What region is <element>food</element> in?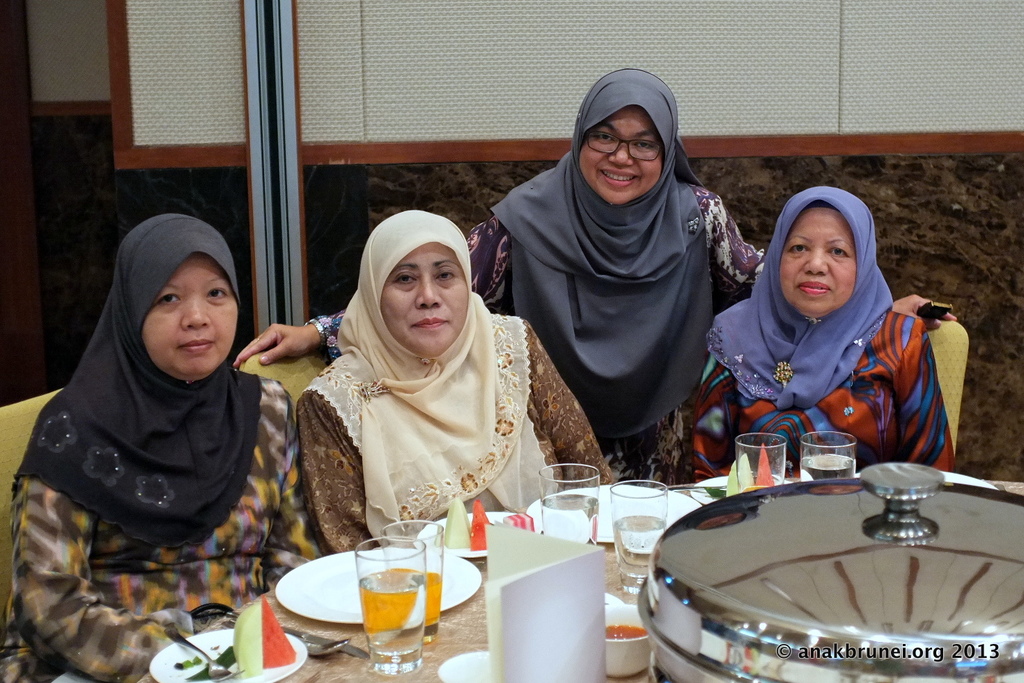
[left=752, top=443, right=776, bottom=488].
